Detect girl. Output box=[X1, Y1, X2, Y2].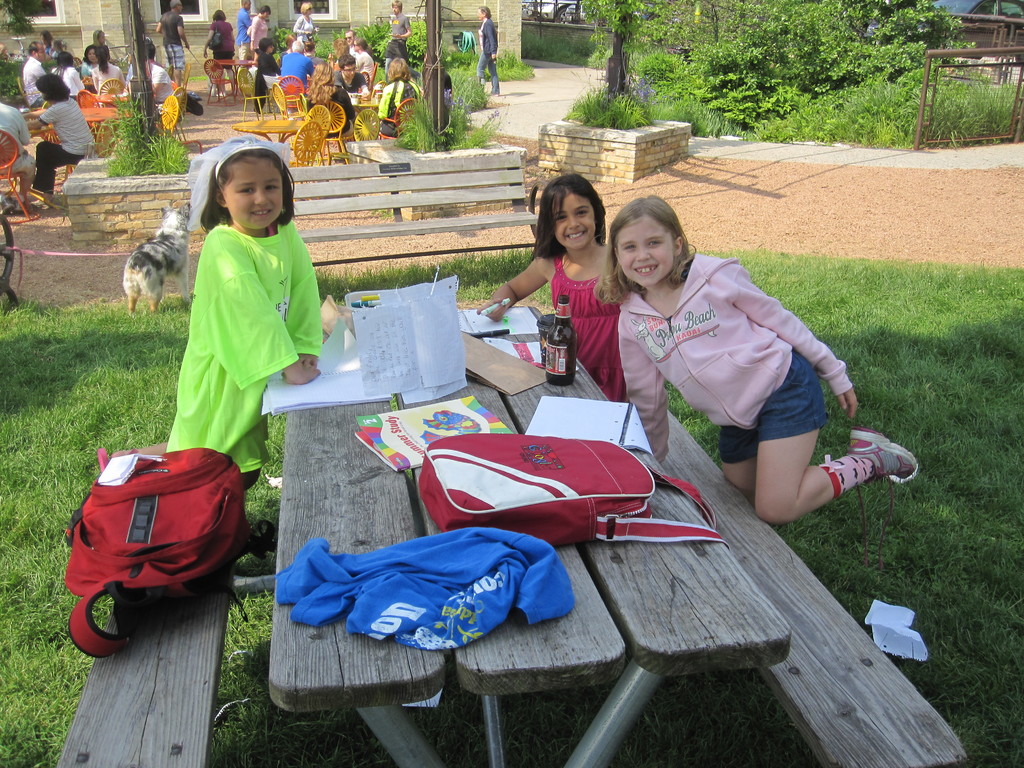
box=[478, 168, 625, 400].
